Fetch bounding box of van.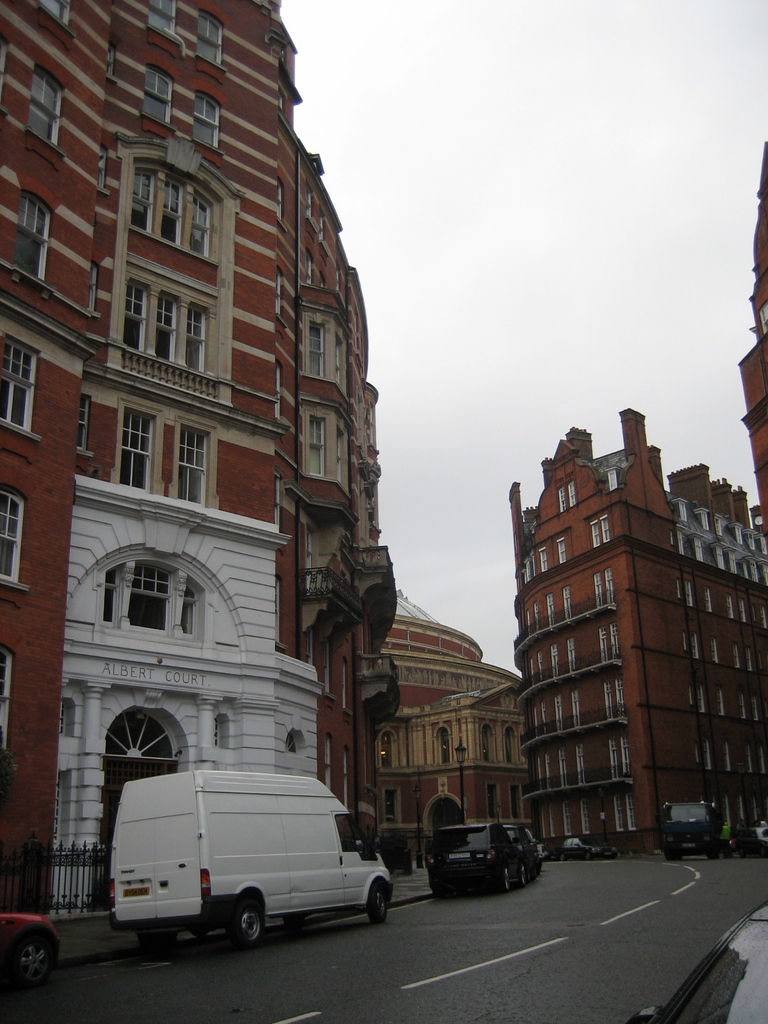
Bbox: (left=107, top=767, right=397, bottom=952).
